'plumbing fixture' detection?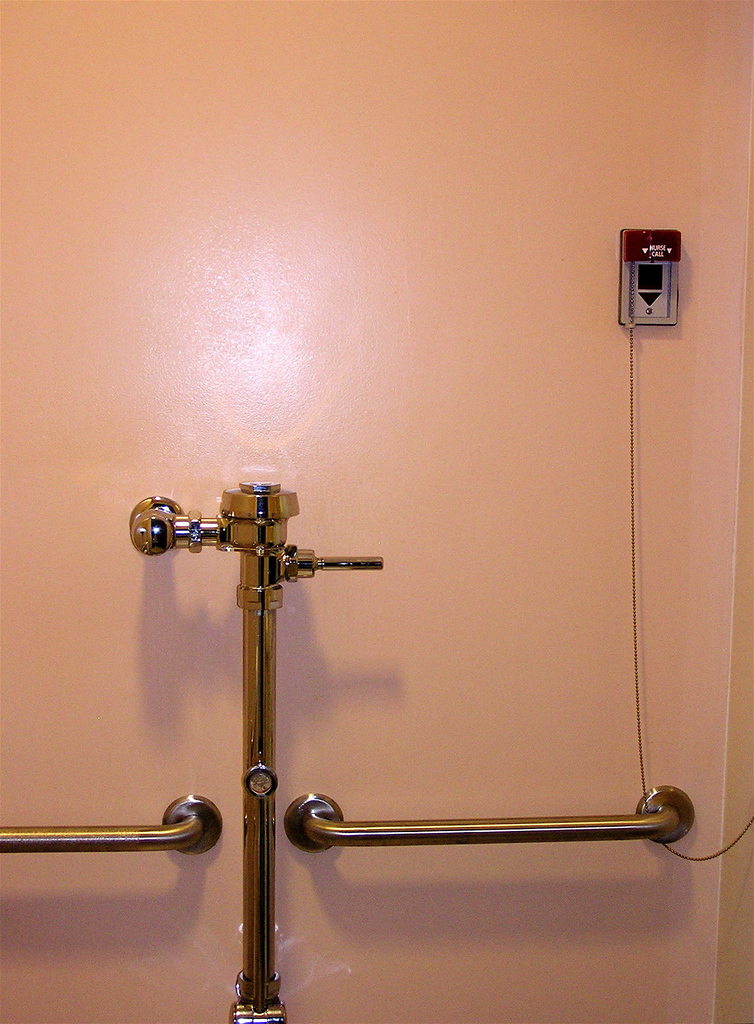
(left=84, top=474, right=728, bottom=986)
